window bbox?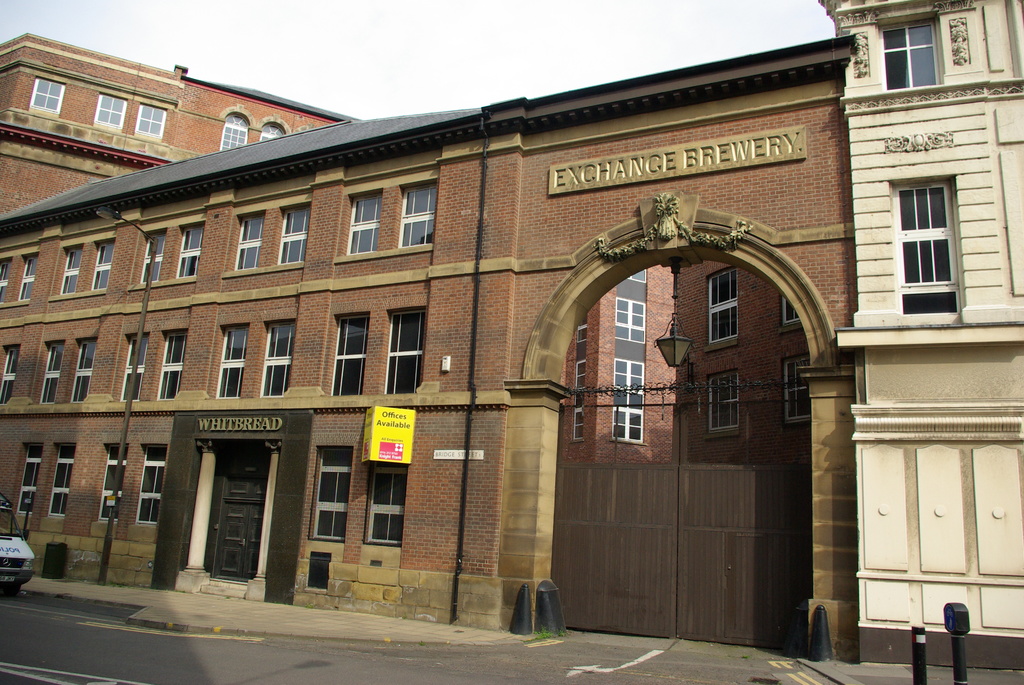
98:452:125:516
